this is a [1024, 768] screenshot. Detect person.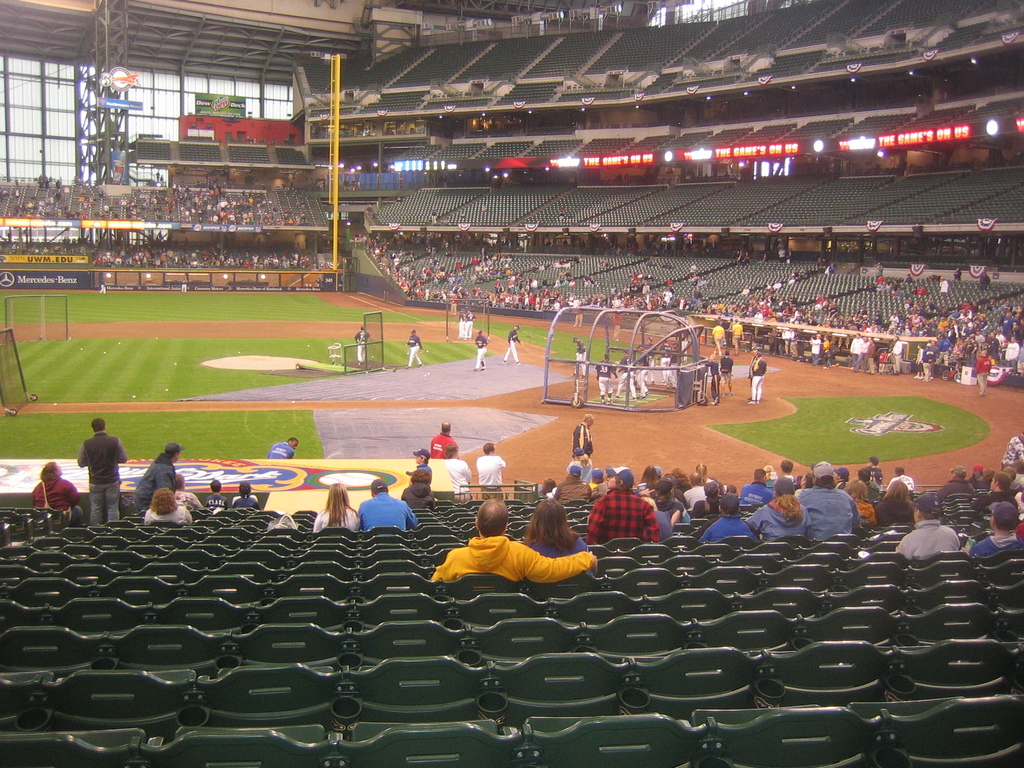
571, 339, 588, 376.
